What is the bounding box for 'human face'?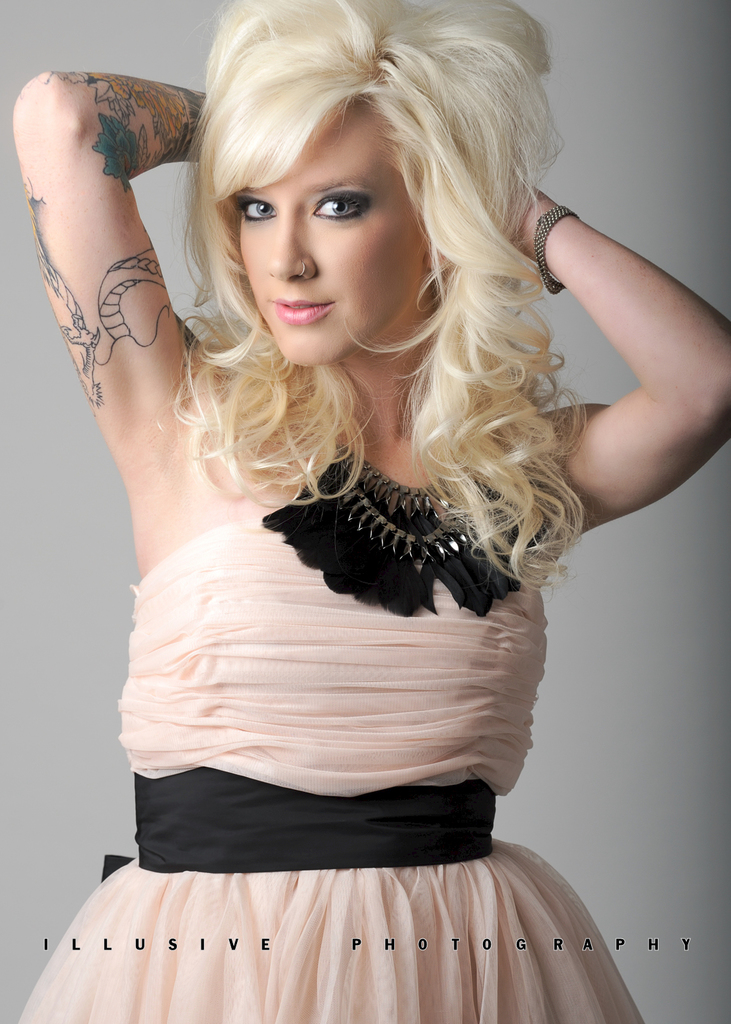
select_region(240, 99, 427, 363).
